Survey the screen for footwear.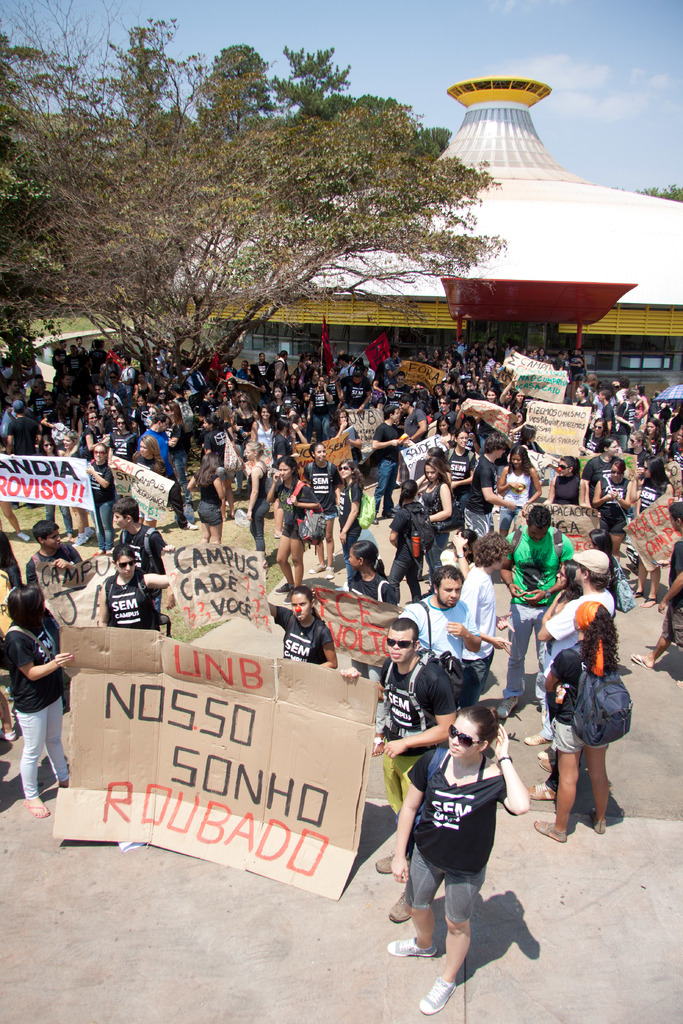
Survey found: (left=383, top=935, right=439, bottom=956).
